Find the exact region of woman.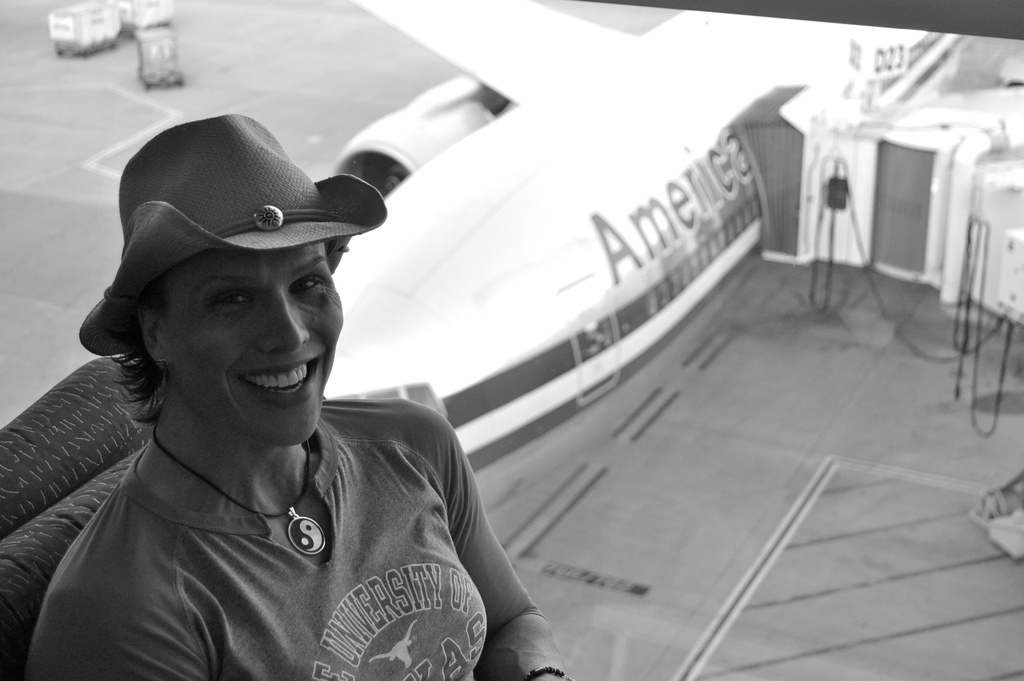
Exact region: Rect(19, 127, 599, 674).
